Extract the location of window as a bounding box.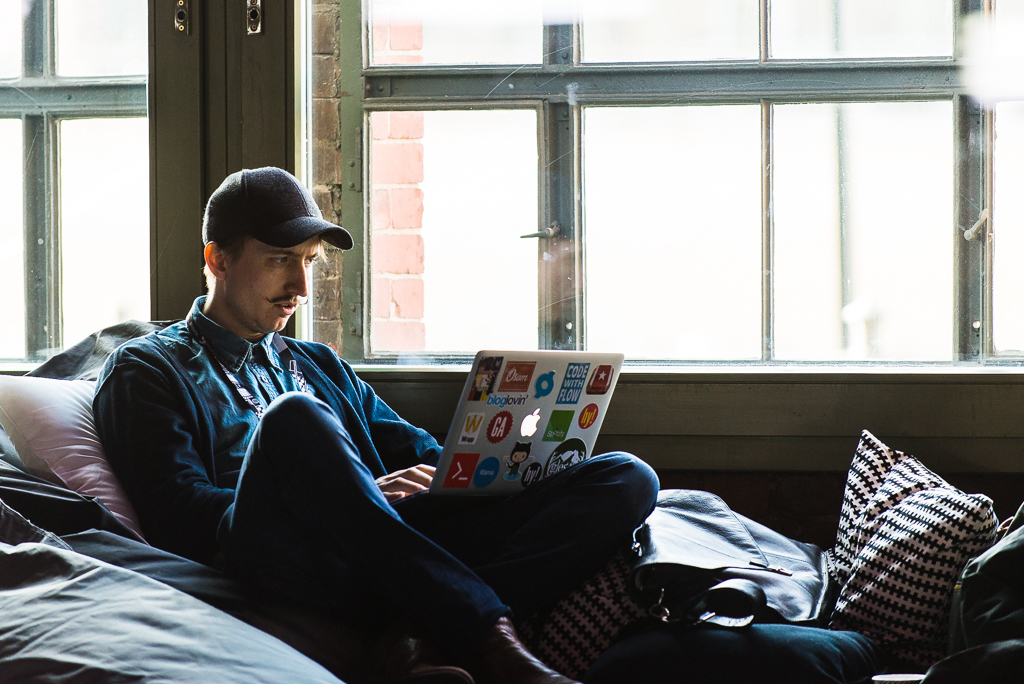
(335,0,1023,377).
